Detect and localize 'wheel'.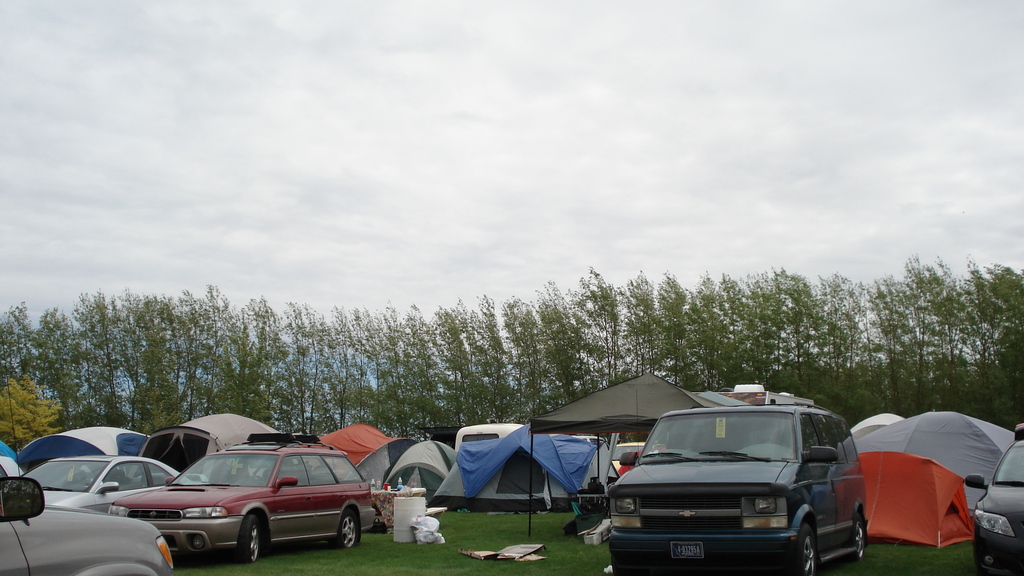
Localized at bbox=[761, 439, 787, 447].
